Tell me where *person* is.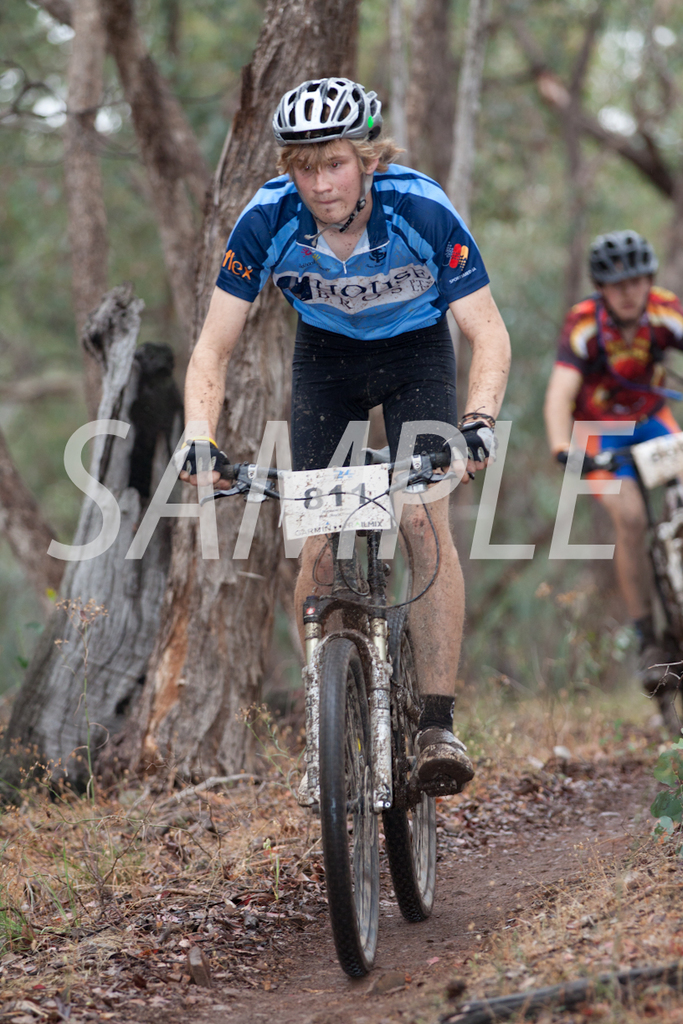
*person* is at 175:71:510:792.
